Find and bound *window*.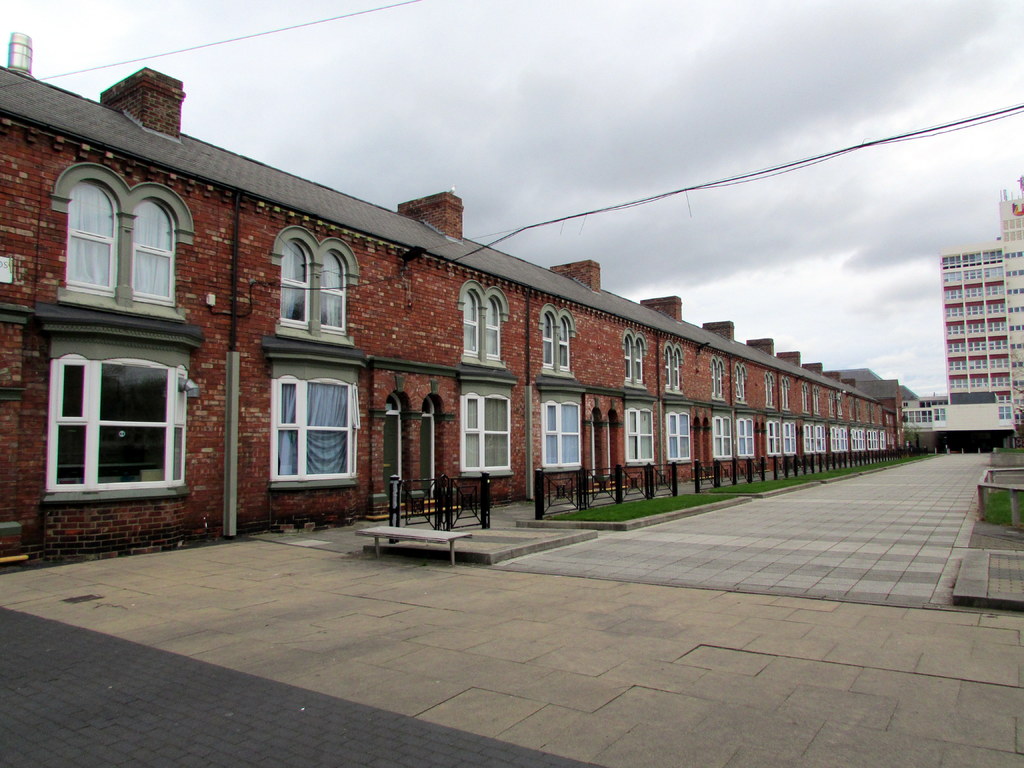
Bound: crop(804, 420, 816, 463).
